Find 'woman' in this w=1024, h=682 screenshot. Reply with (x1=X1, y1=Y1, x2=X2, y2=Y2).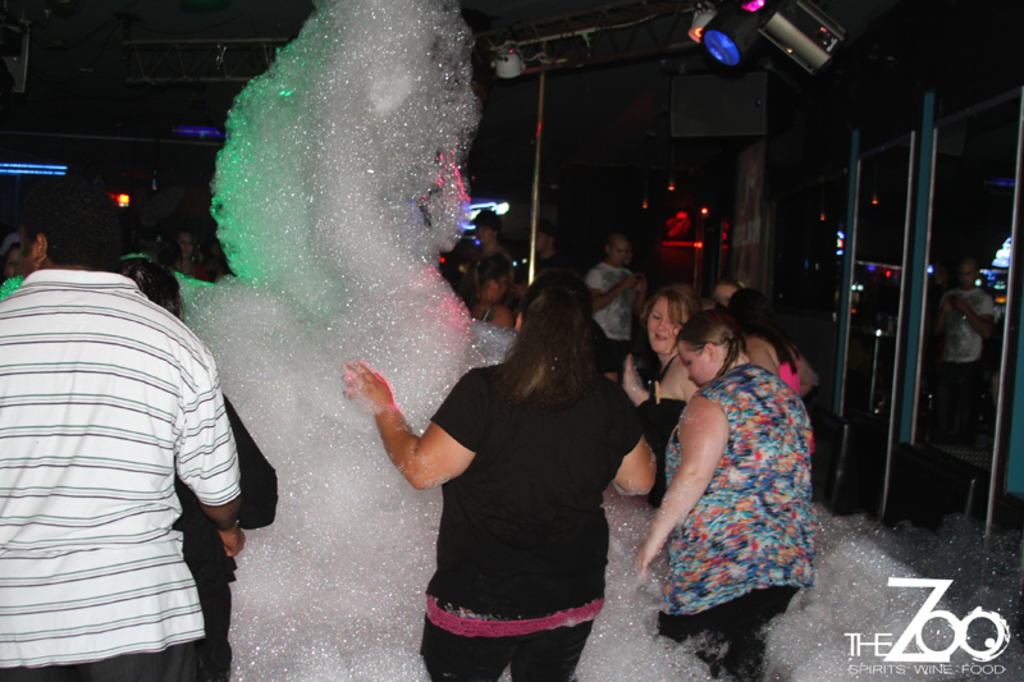
(x1=338, y1=270, x2=654, y2=681).
